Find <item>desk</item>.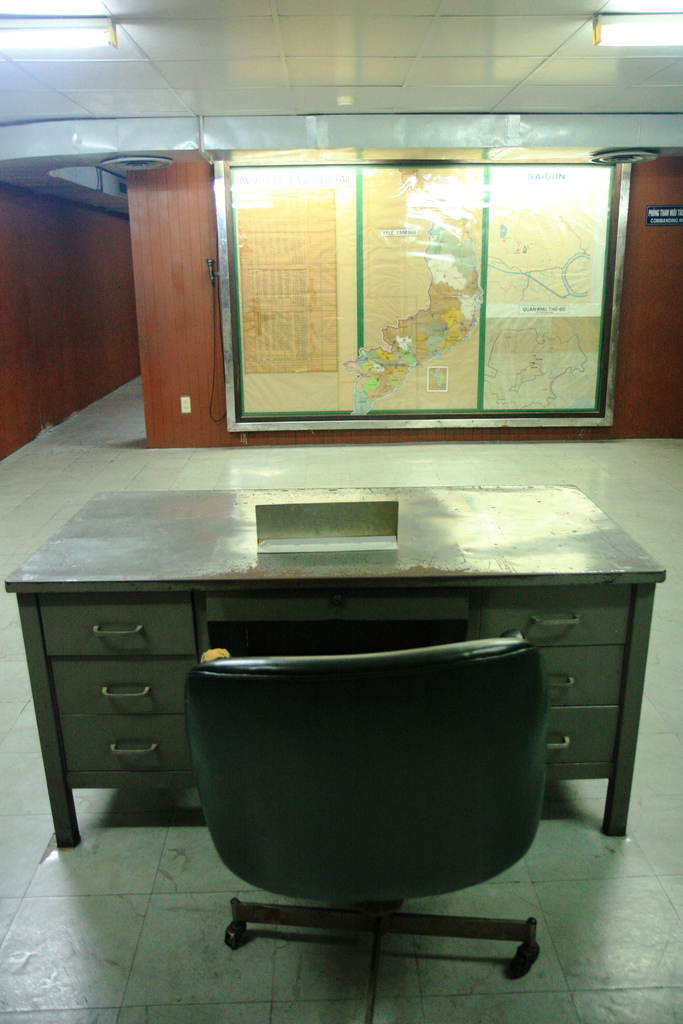
[x1=5, y1=467, x2=643, y2=833].
